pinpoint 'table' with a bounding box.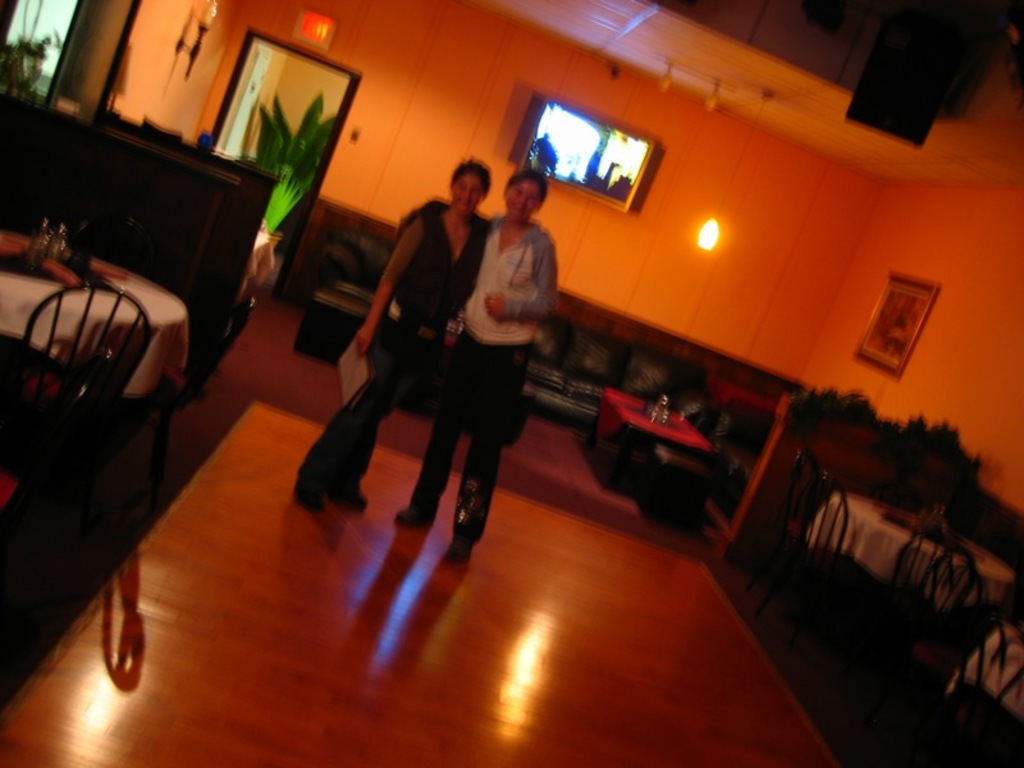
806, 520, 1016, 614.
